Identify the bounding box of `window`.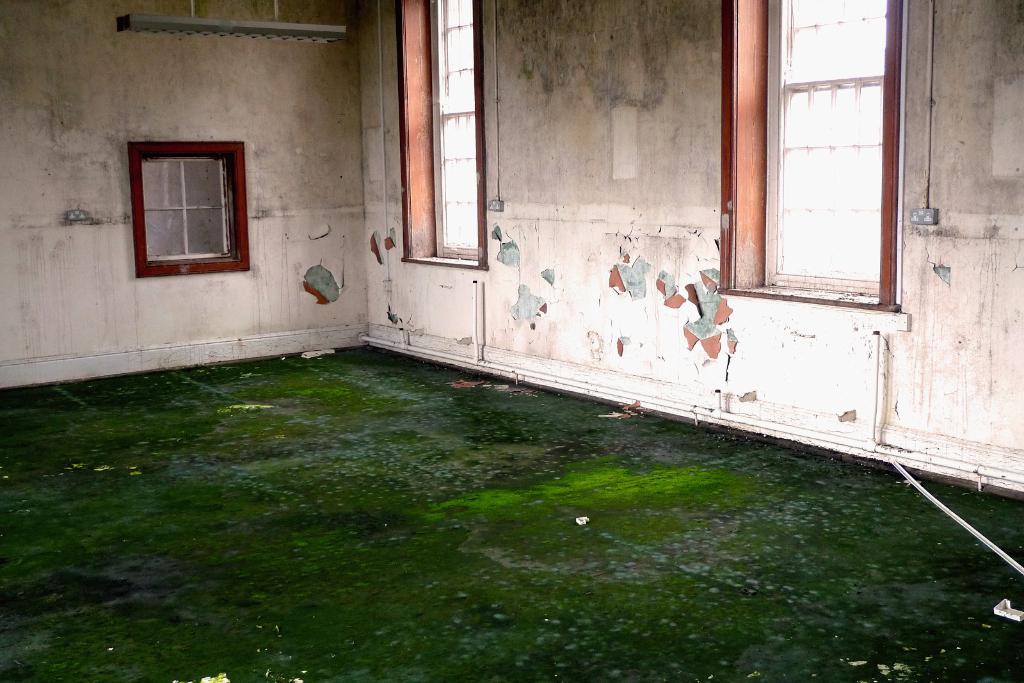
crop(709, 0, 910, 322).
